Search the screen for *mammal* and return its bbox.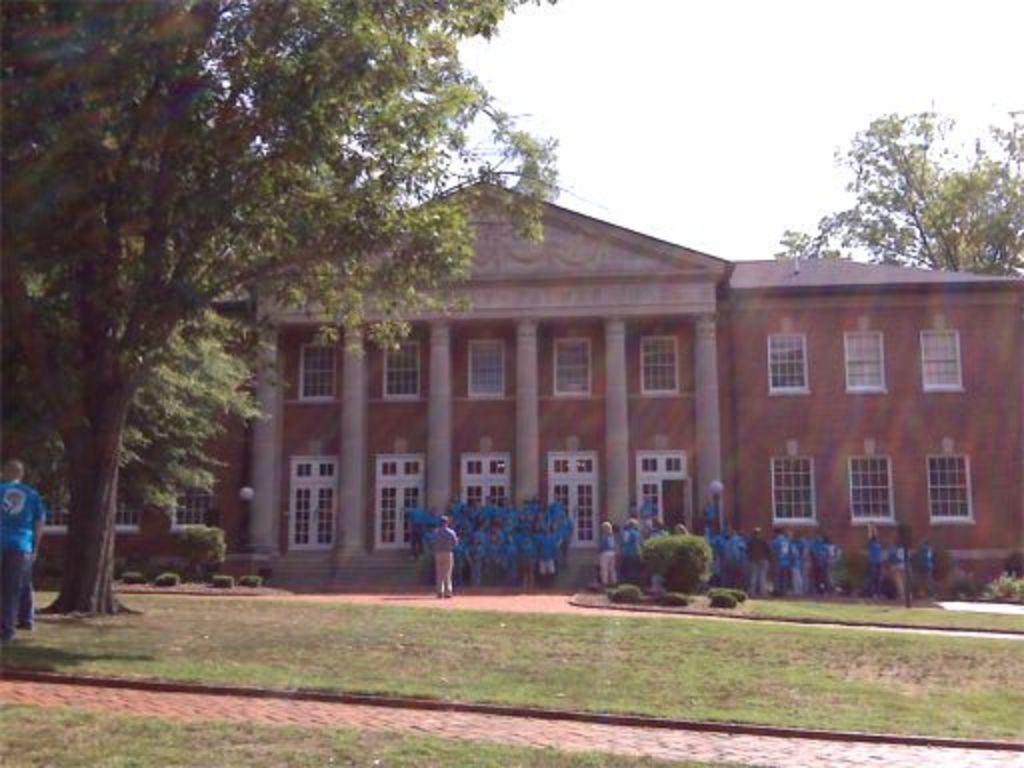
Found: [x1=802, y1=526, x2=806, y2=592].
